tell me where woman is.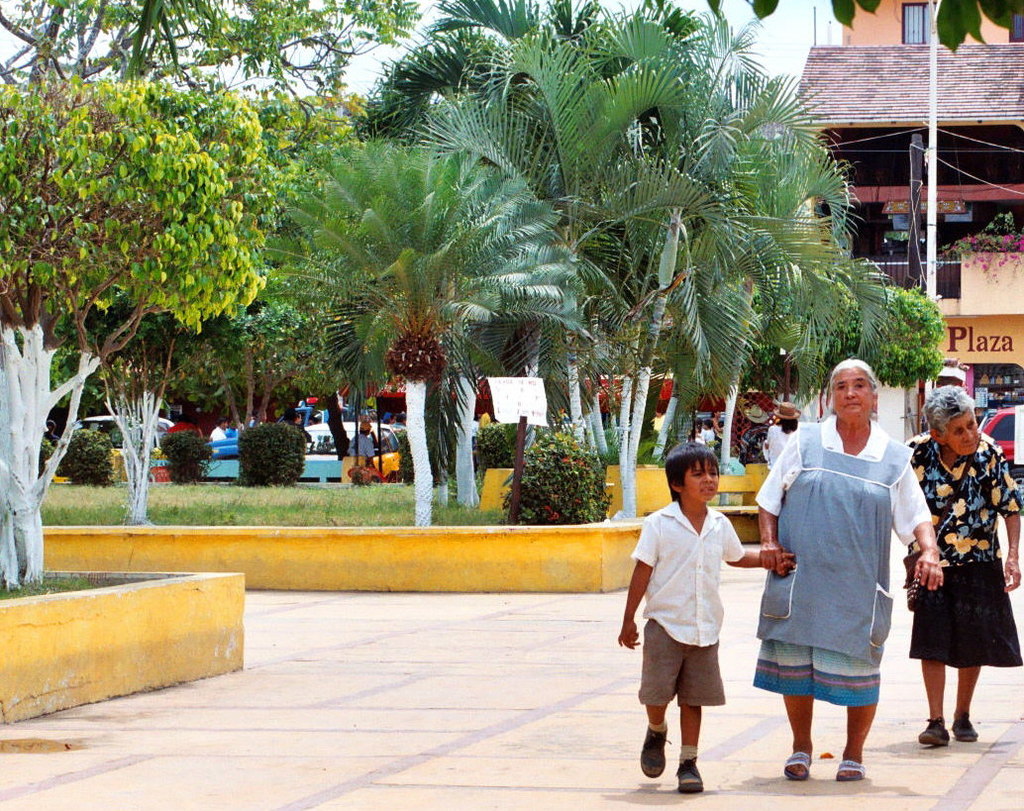
woman is at bbox=(750, 355, 954, 780).
